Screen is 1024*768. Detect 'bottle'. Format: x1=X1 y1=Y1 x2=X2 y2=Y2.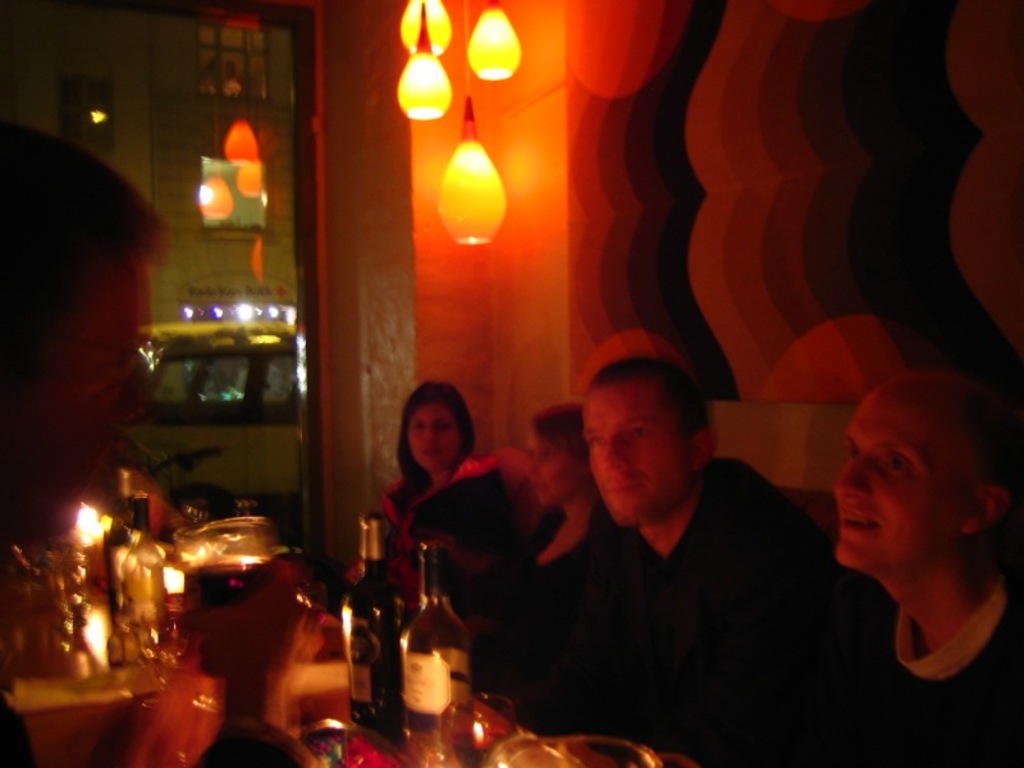
x1=102 y1=465 x2=145 y2=594.
